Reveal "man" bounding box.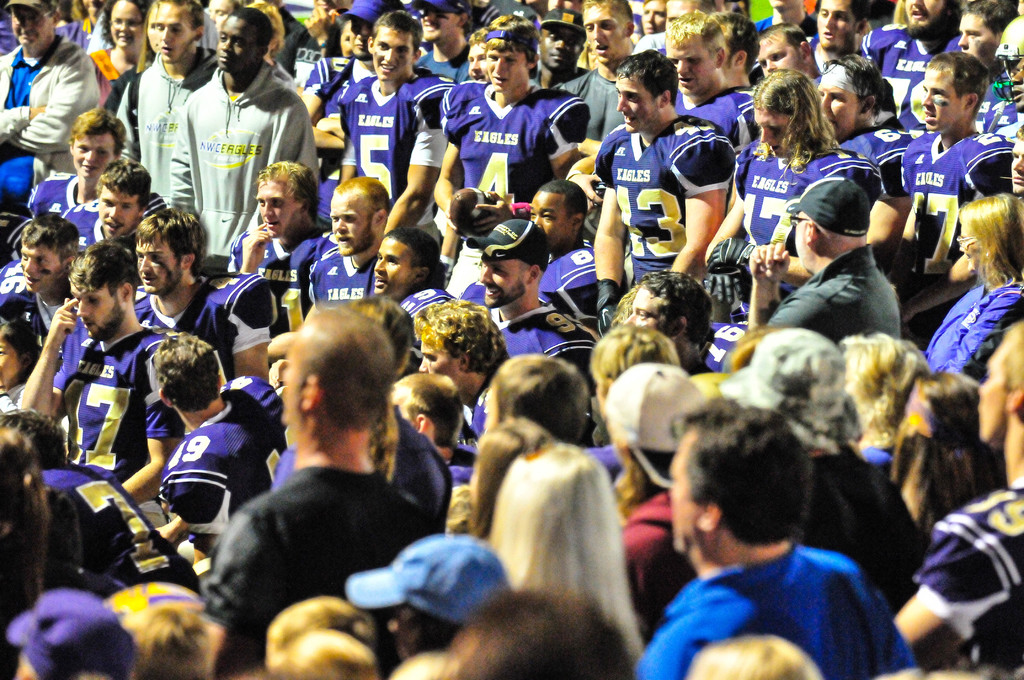
Revealed: <region>667, 10, 758, 156</region>.
